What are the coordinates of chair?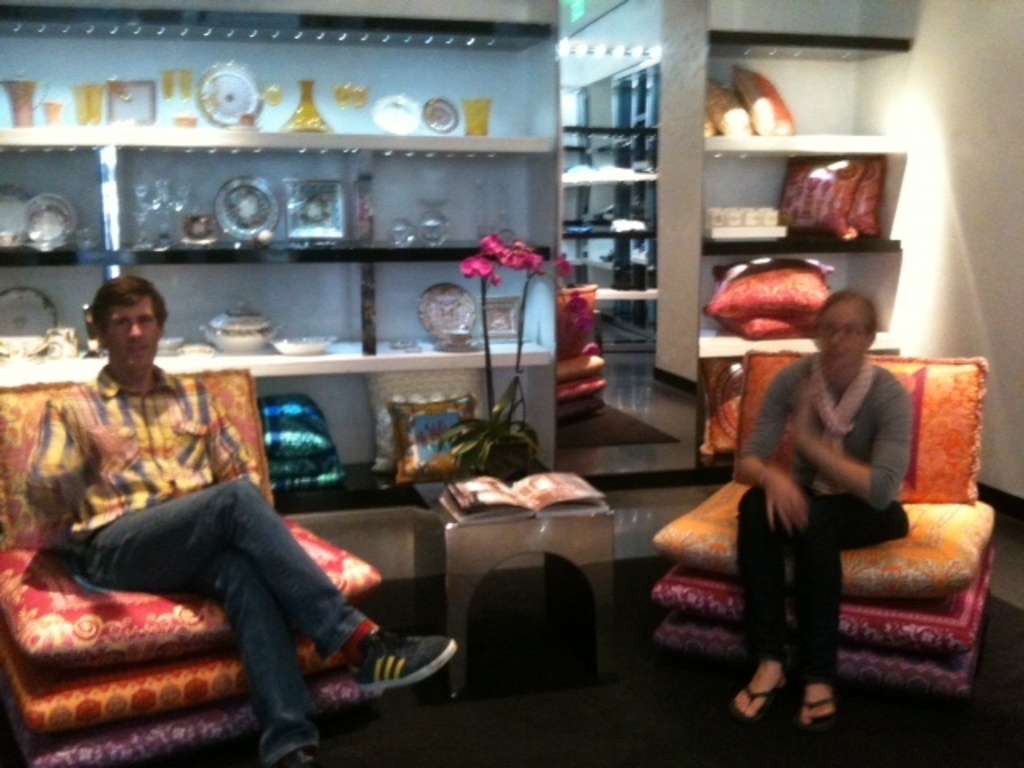
bbox=(0, 370, 384, 766).
